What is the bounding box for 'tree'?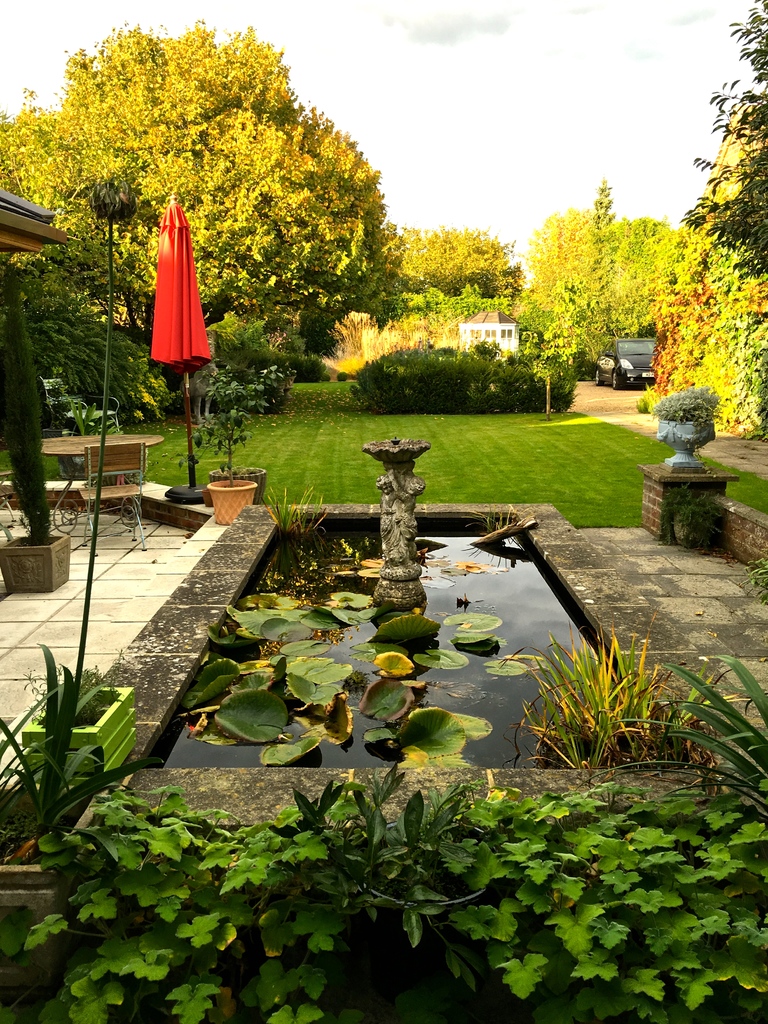
(left=0, top=18, right=403, bottom=351).
